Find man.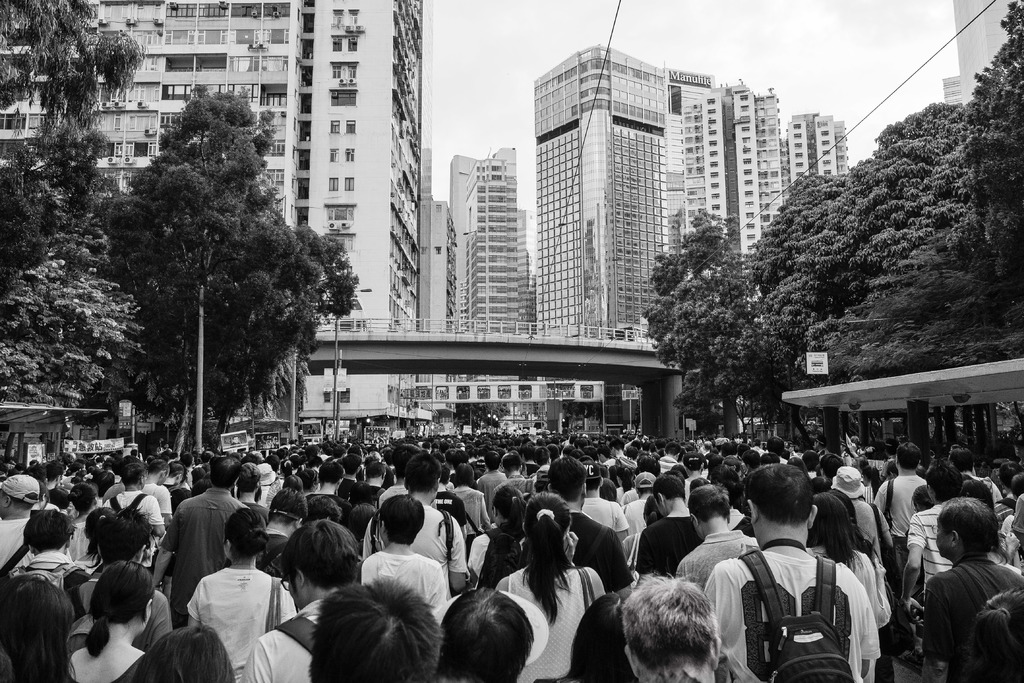
<bbox>545, 454, 632, 602</bbox>.
